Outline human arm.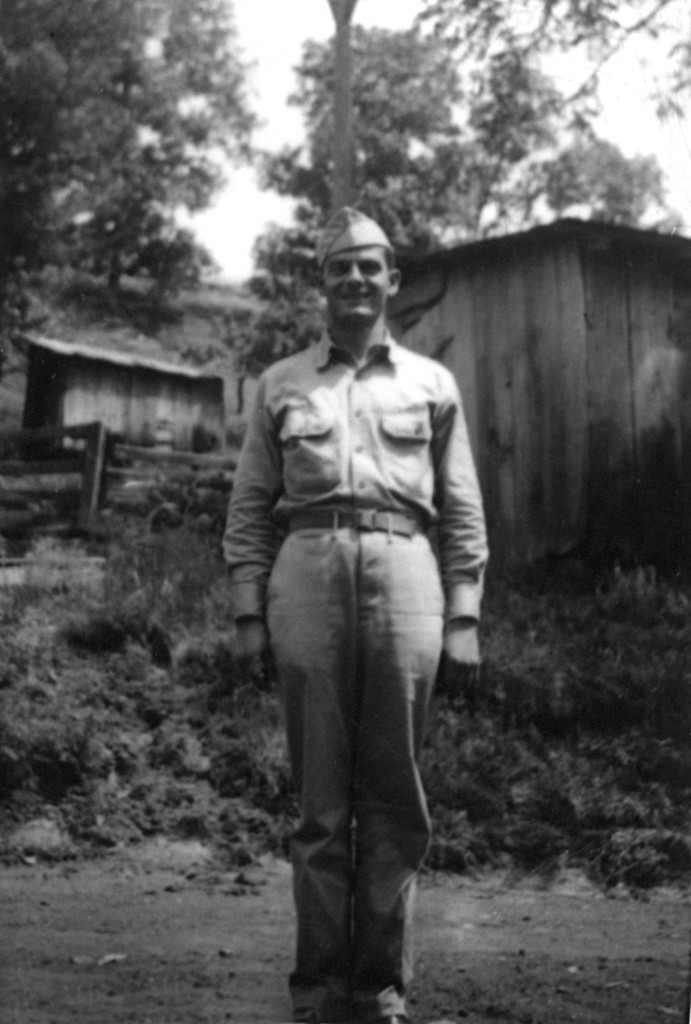
Outline: {"x1": 217, "y1": 364, "x2": 272, "y2": 695}.
